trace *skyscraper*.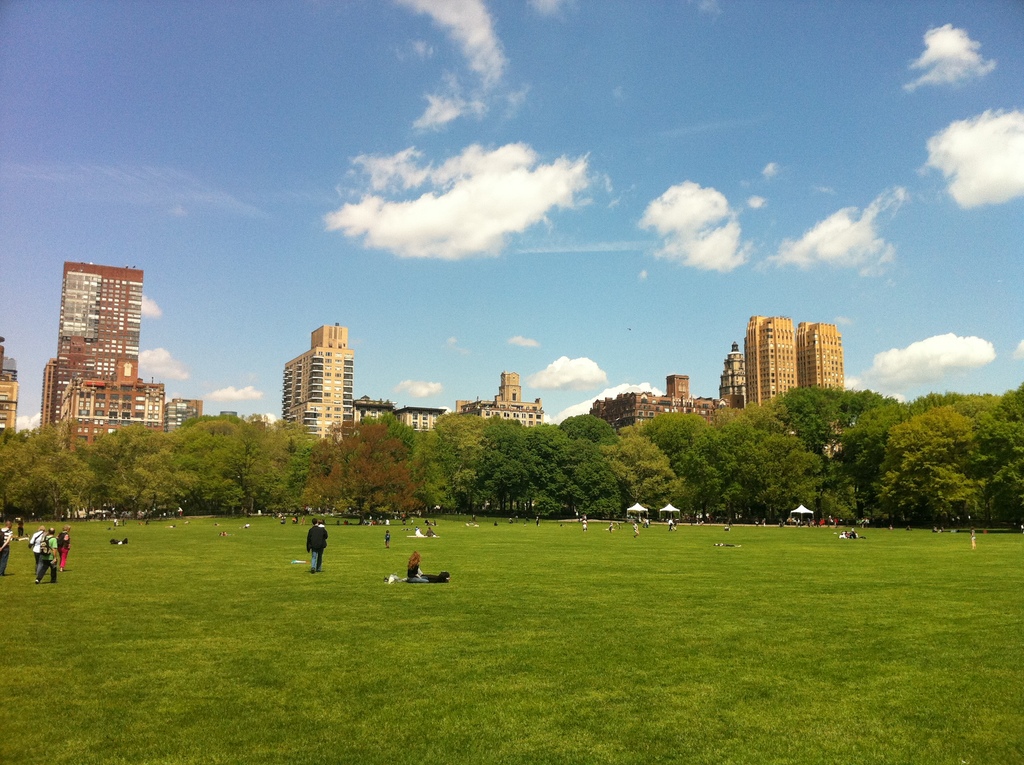
Traced to 743,307,844,402.
